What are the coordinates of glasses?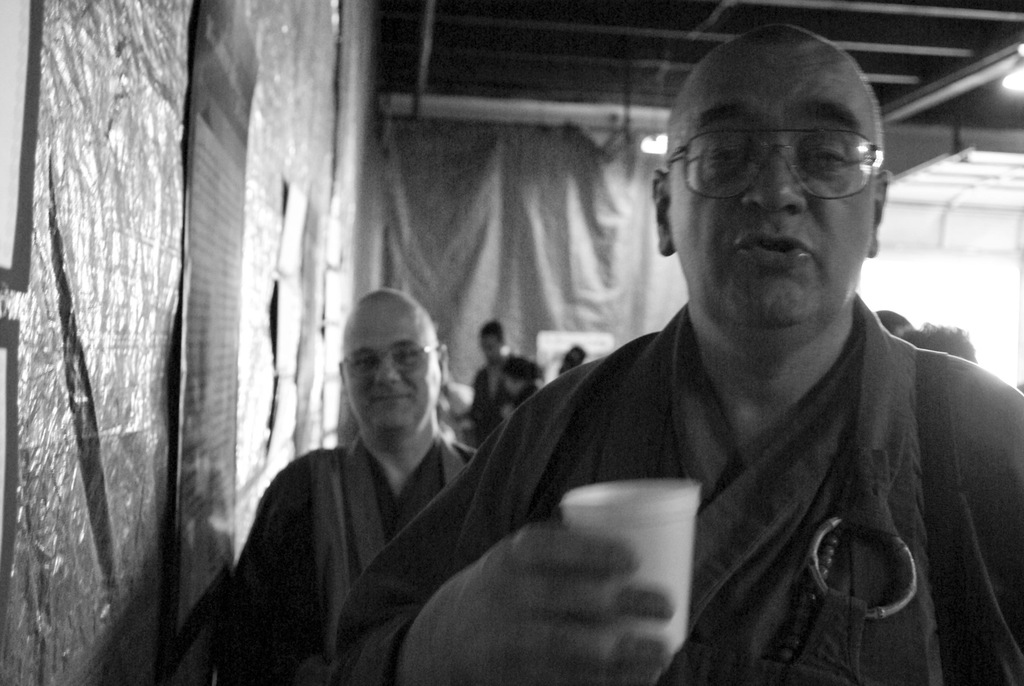
detection(342, 337, 439, 383).
